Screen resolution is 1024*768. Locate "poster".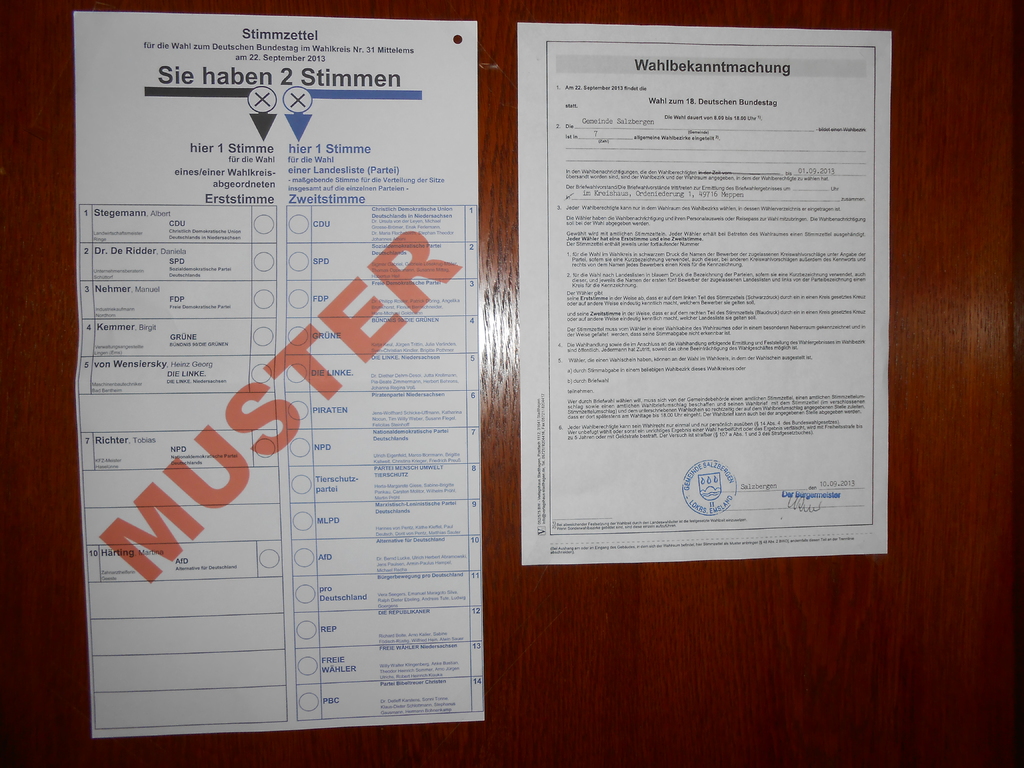
rect(521, 19, 897, 566).
